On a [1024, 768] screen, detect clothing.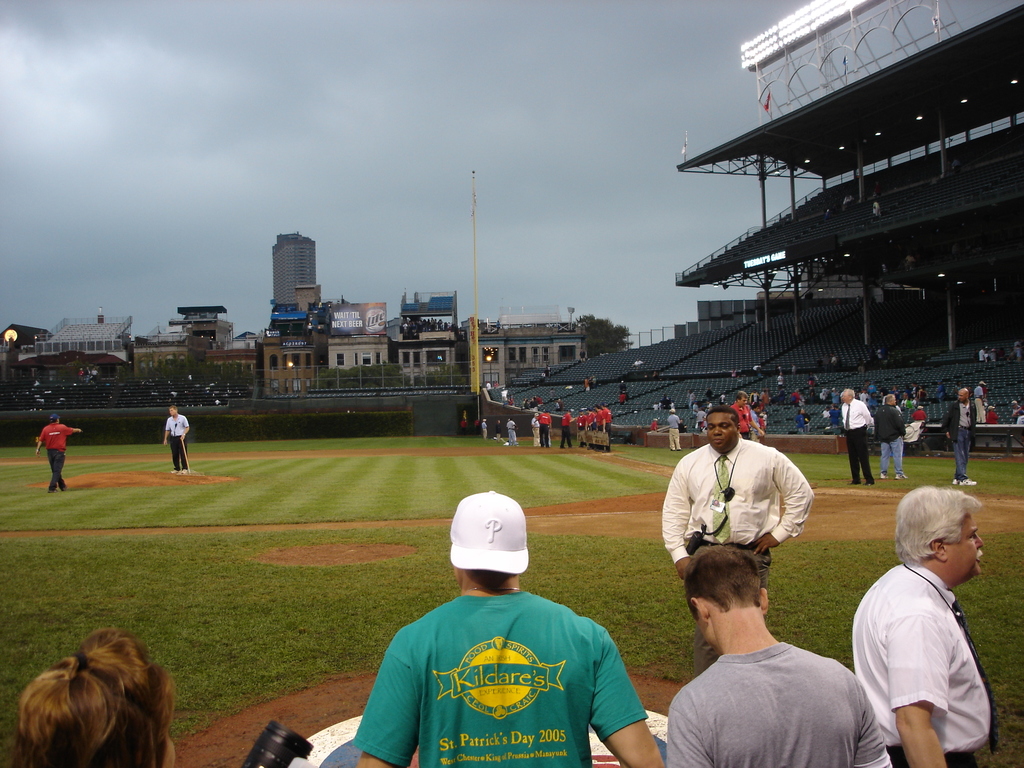
l=940, t=399, r=982, b=484.
